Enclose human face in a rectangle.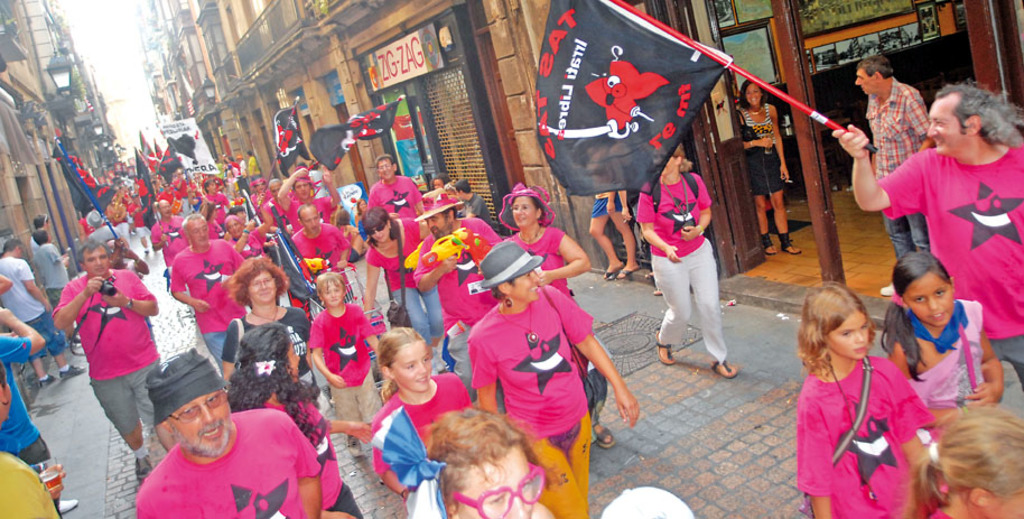
bbox=(422, 213, 450, 239).
